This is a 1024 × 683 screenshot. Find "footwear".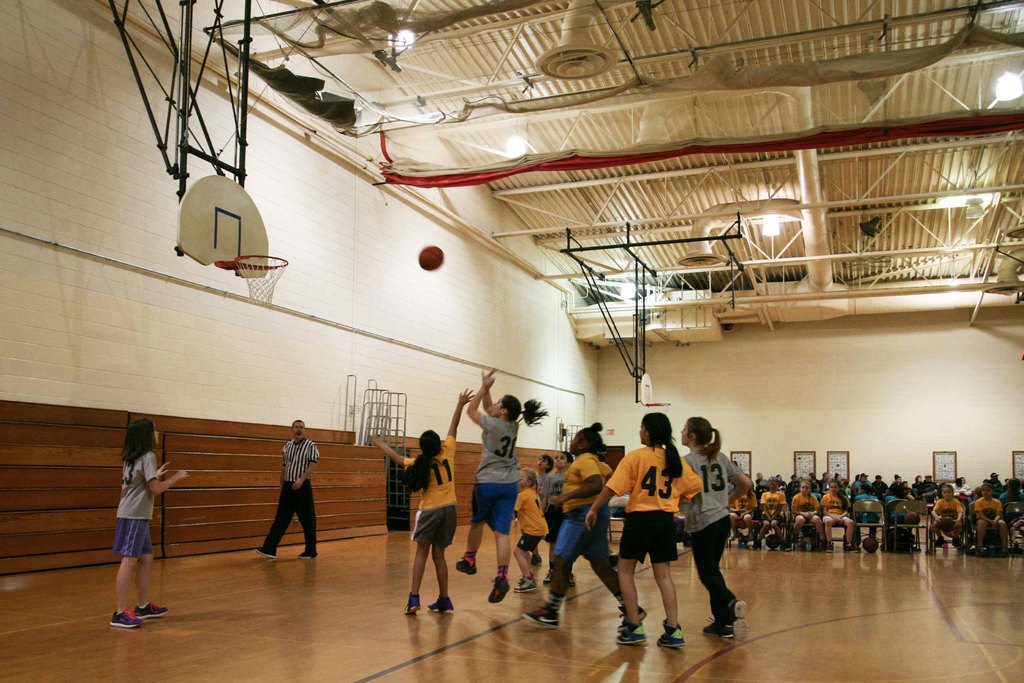
Bounding box: [left=794, top=538, right=798, bottom=547].
